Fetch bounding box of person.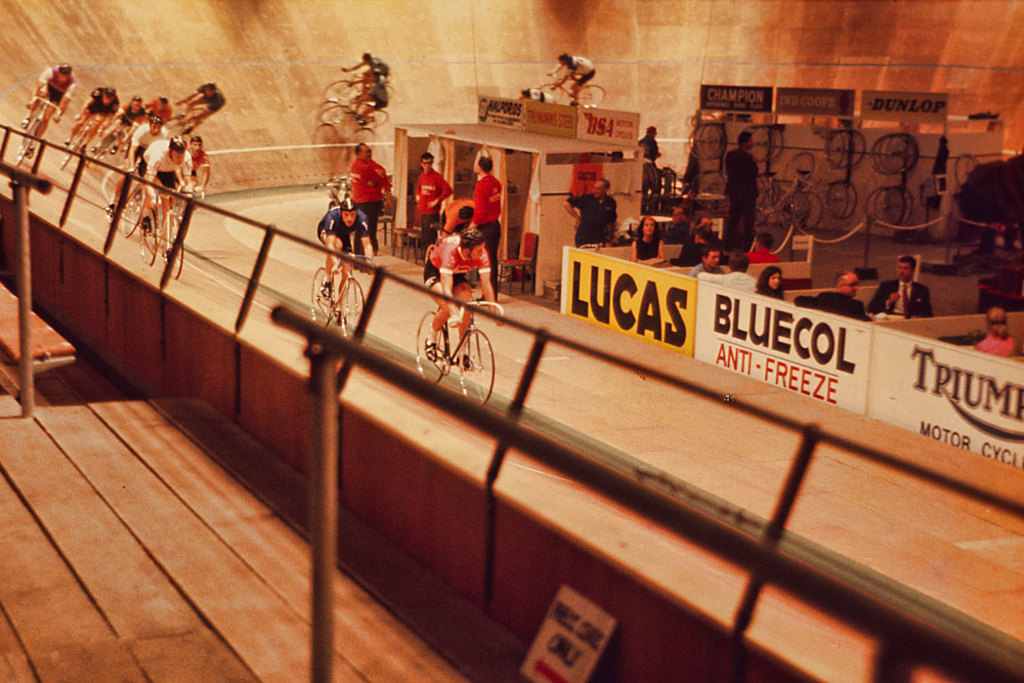
Bbox: pyautogui.locateOnScreen(872, 252, 938, 318).
